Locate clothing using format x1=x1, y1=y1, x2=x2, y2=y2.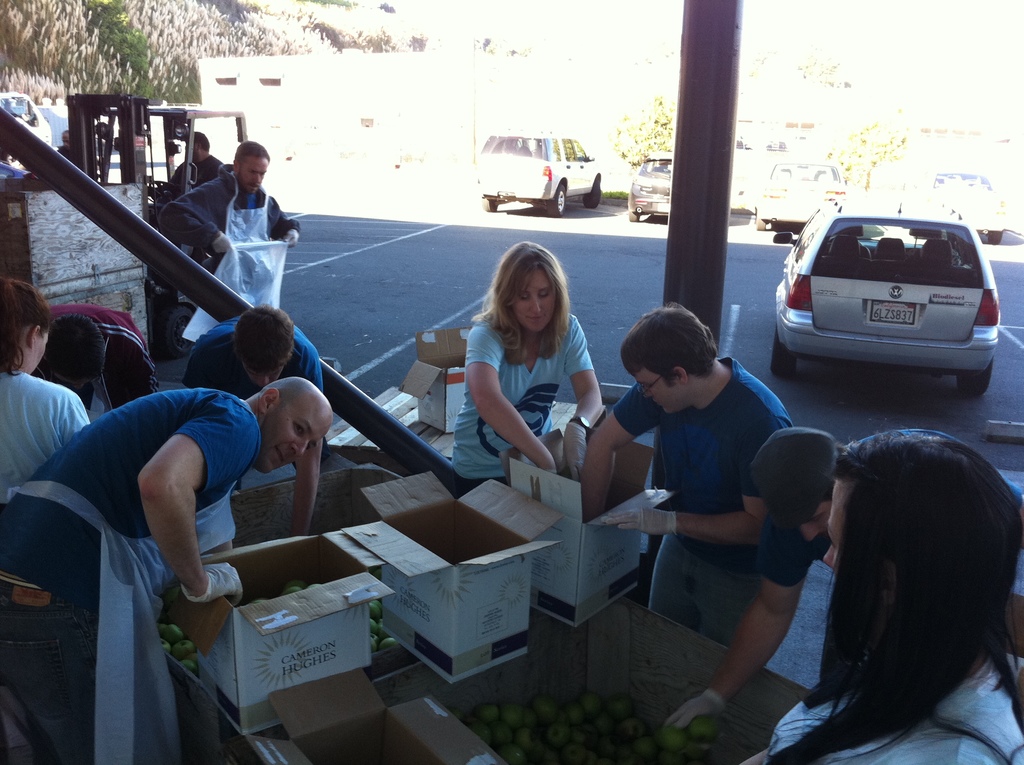
x1=609, y1=360, x2=784, y2=656.
